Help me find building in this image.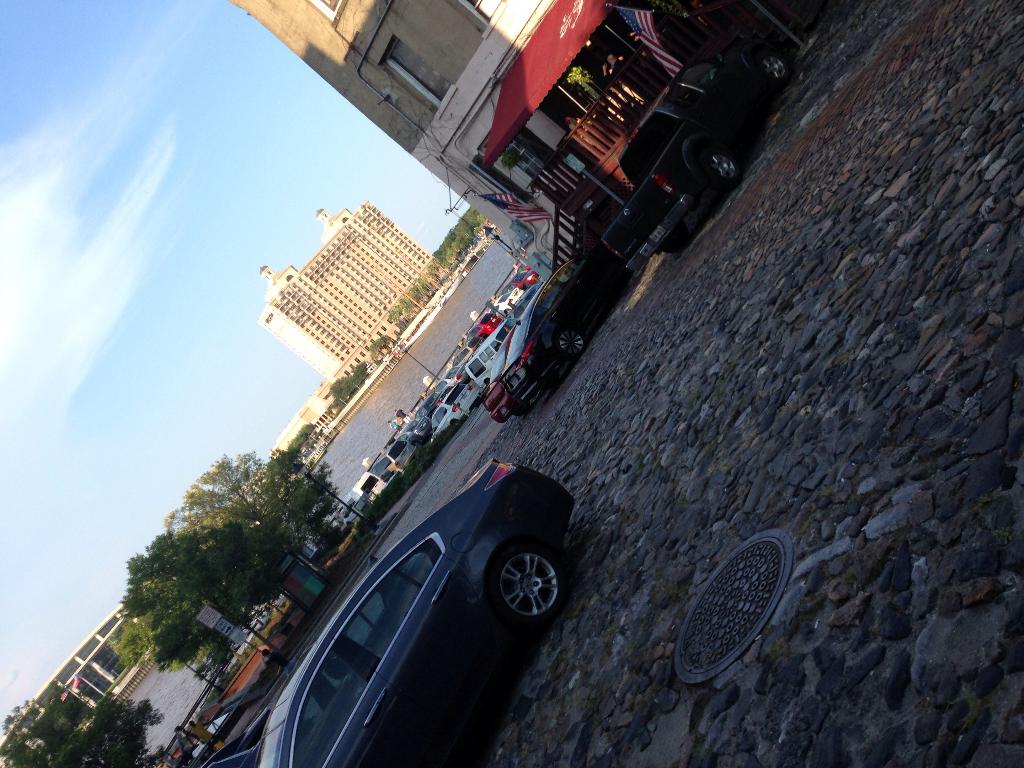
Found it: locate(228, 2, 824, 276).
